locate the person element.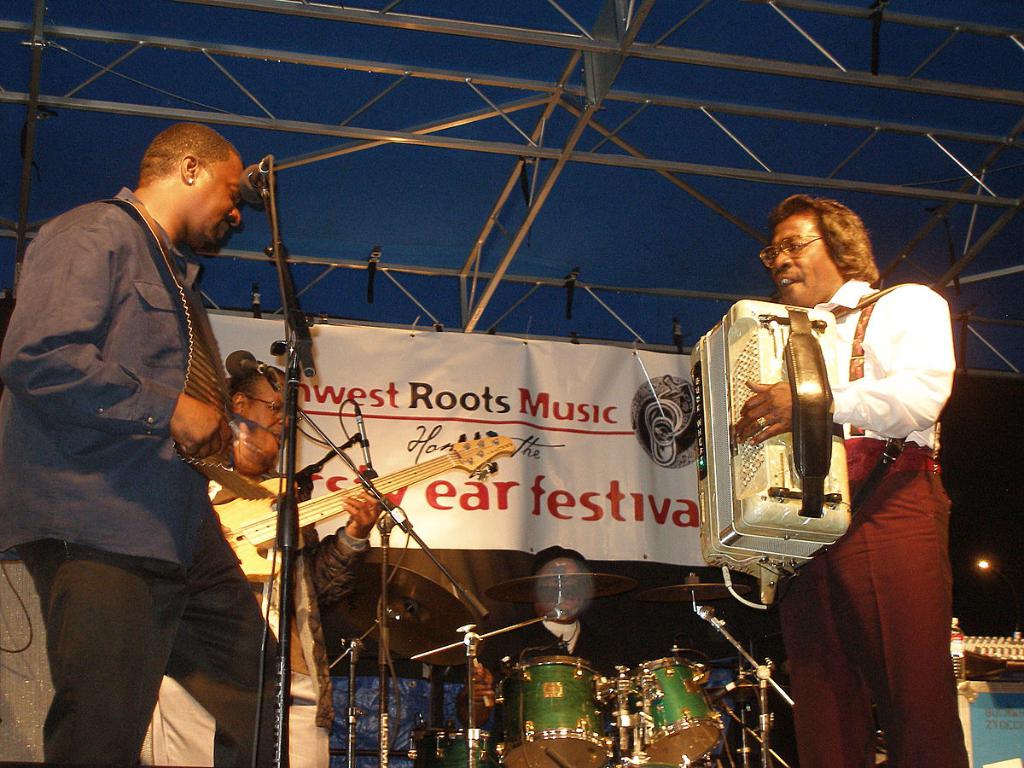
Element bbox: 458:546:636:766.
